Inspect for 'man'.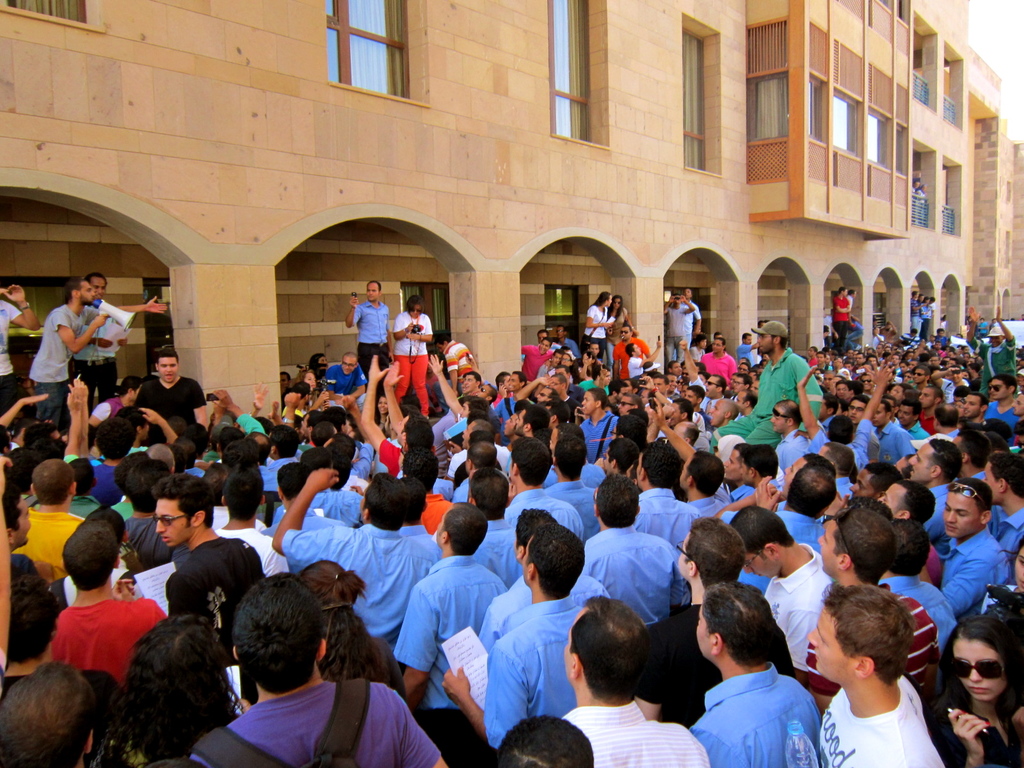
Inspection: {"left": 832, "top": 285, "right": 849, "bottom": 366}.
